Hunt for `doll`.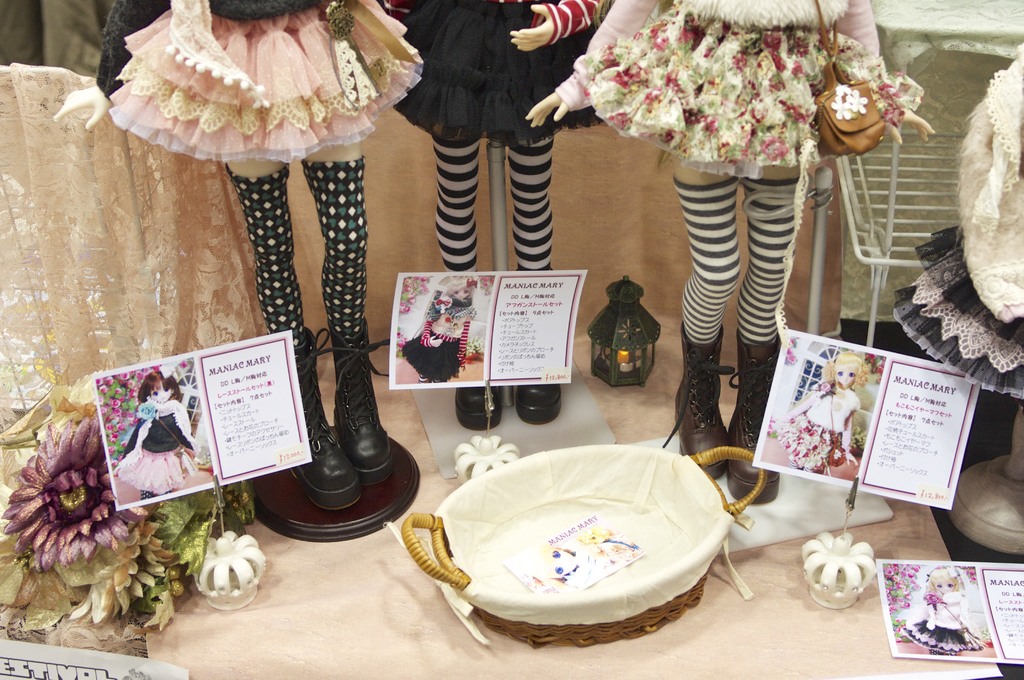
Hunted down at {"left": 36, "top": 0, "right": 426, "bottom": 528}.
